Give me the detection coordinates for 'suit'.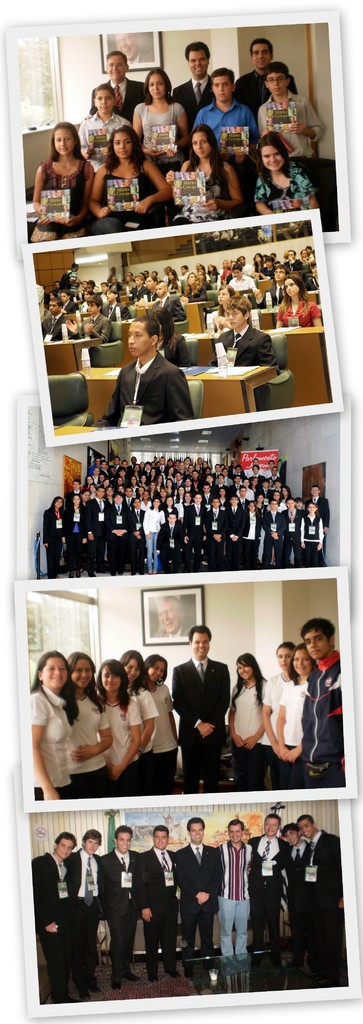
<box>155,629,238,797</box>.
